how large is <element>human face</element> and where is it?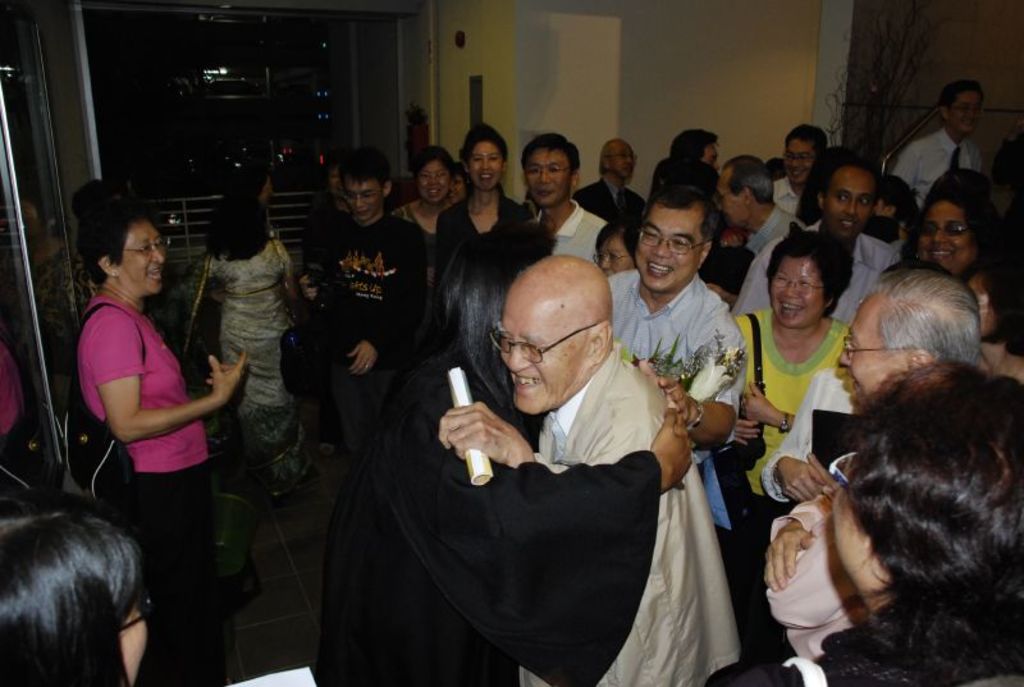
Bounding box: Rect(608, 145, 635, 177).
